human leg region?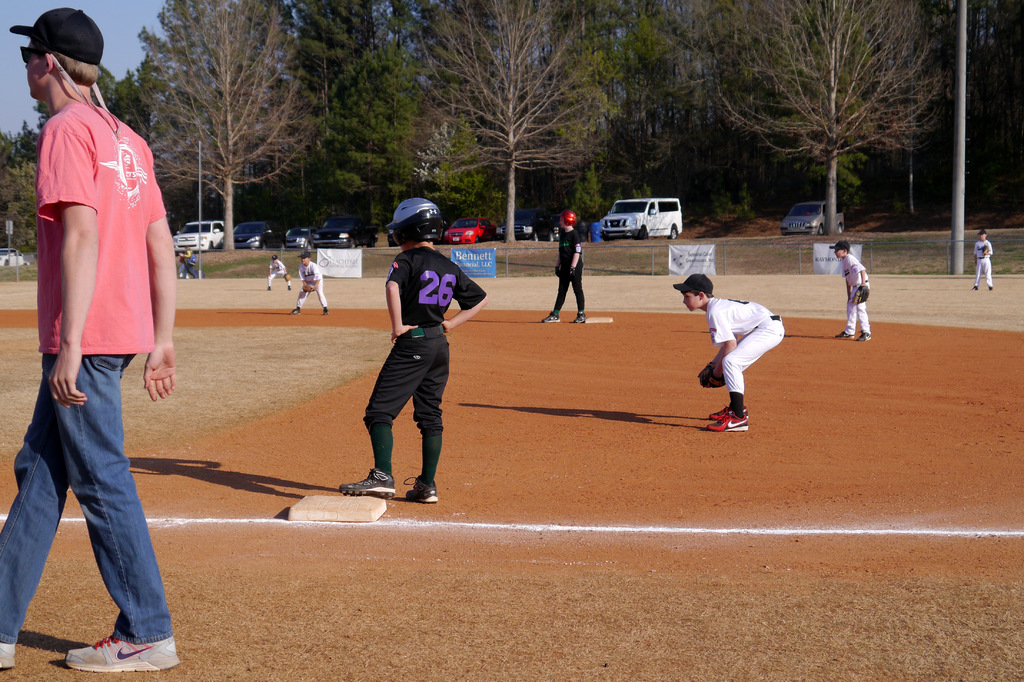
bbox=[835, 294, 859, 340]
